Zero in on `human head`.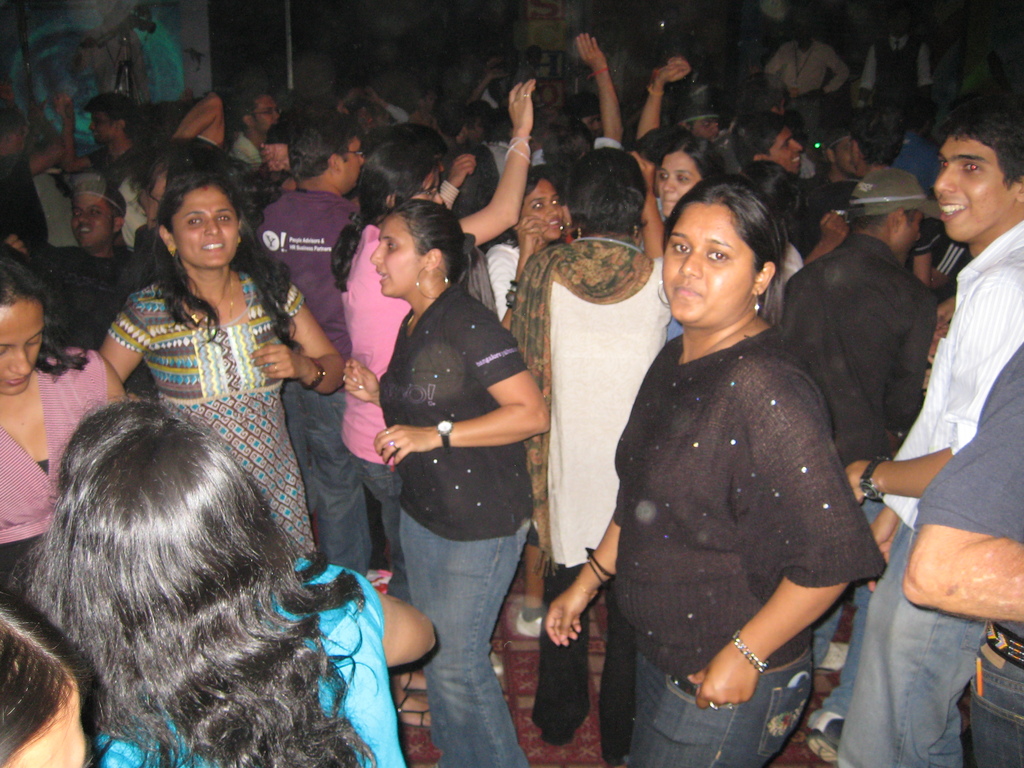
Zeroed in: bbox=(845, 165, 928, 266).
